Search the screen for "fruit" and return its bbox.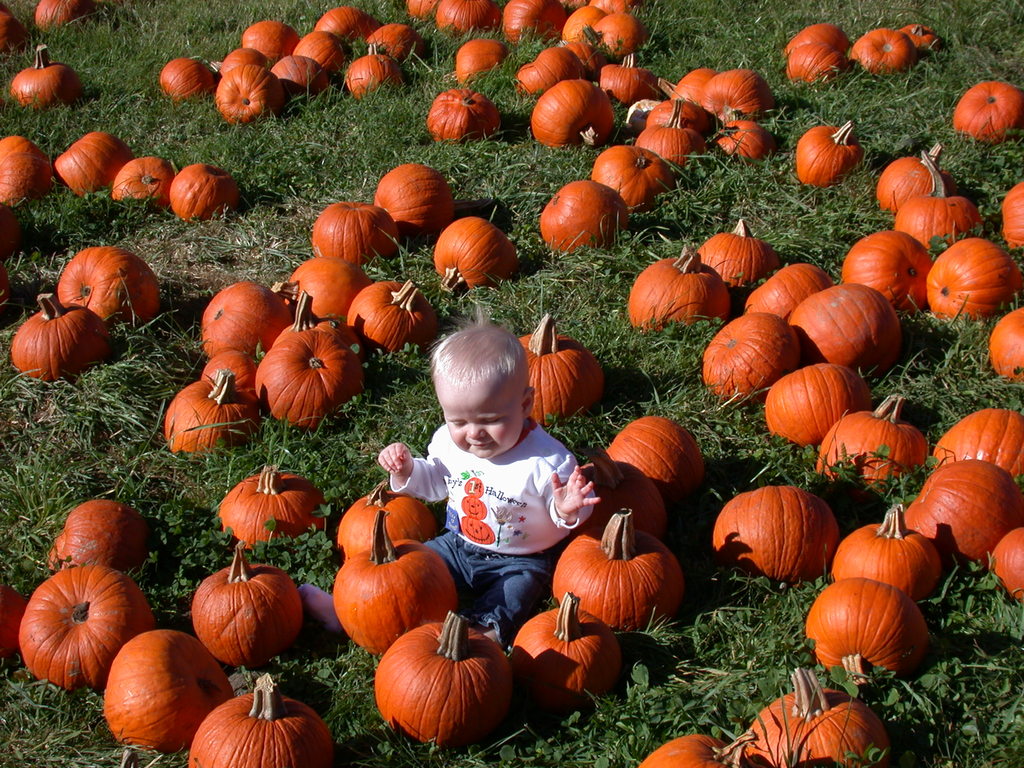
Found: {"left": 0, "top": 8, "right": 22, "bottom": 49}.
